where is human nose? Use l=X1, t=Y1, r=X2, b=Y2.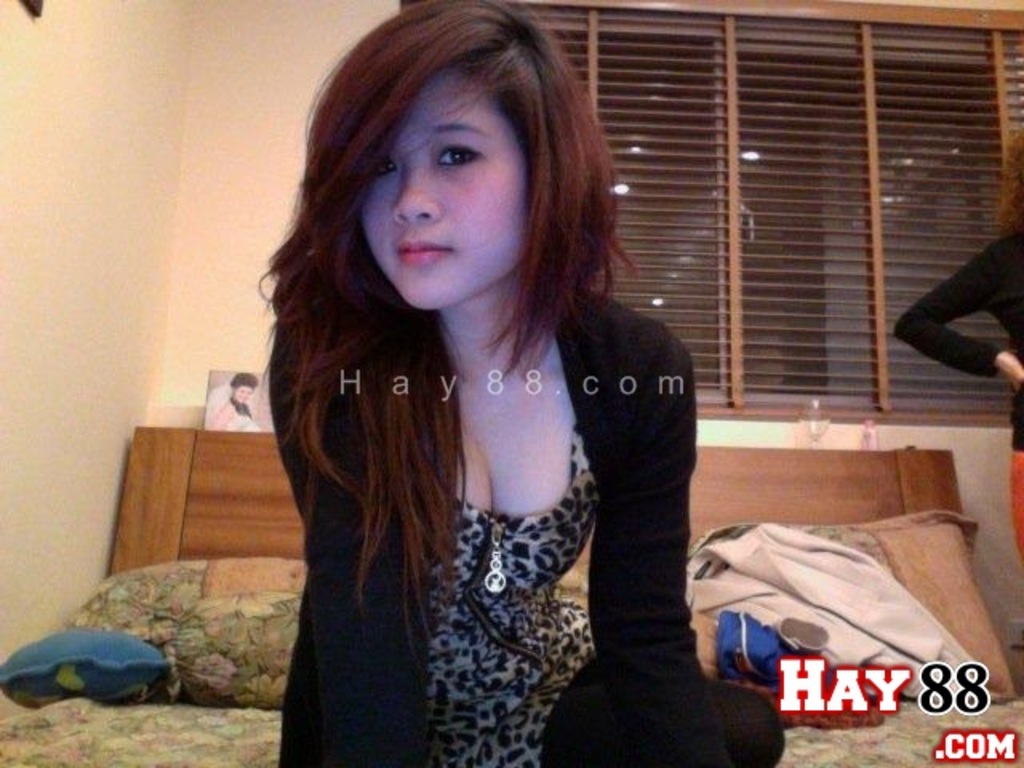
l=387, t=158, r=438, b=222.
